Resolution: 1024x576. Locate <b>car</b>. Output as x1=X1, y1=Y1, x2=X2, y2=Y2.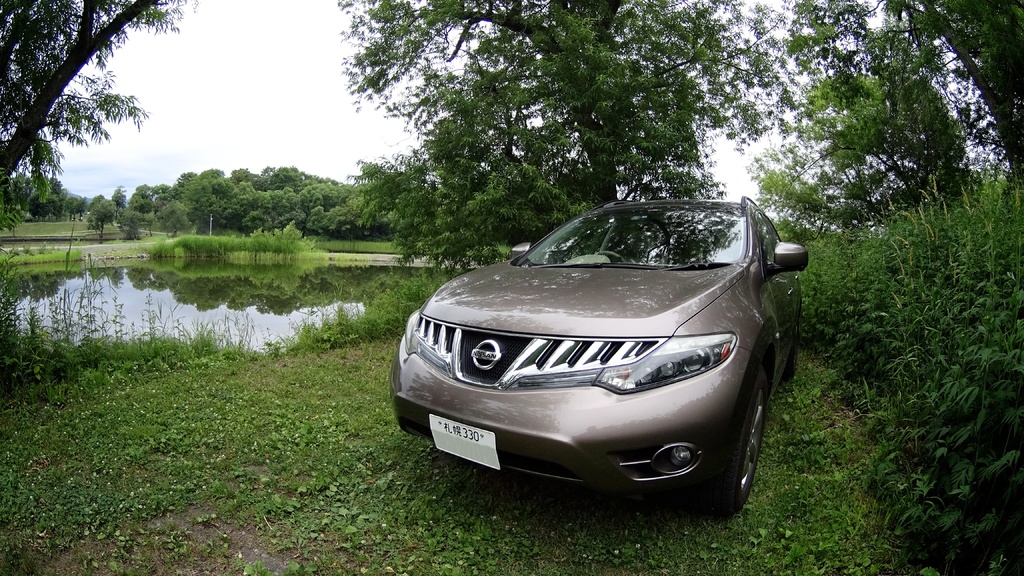
x1=388, y1=193, x2=790, y2=503.
